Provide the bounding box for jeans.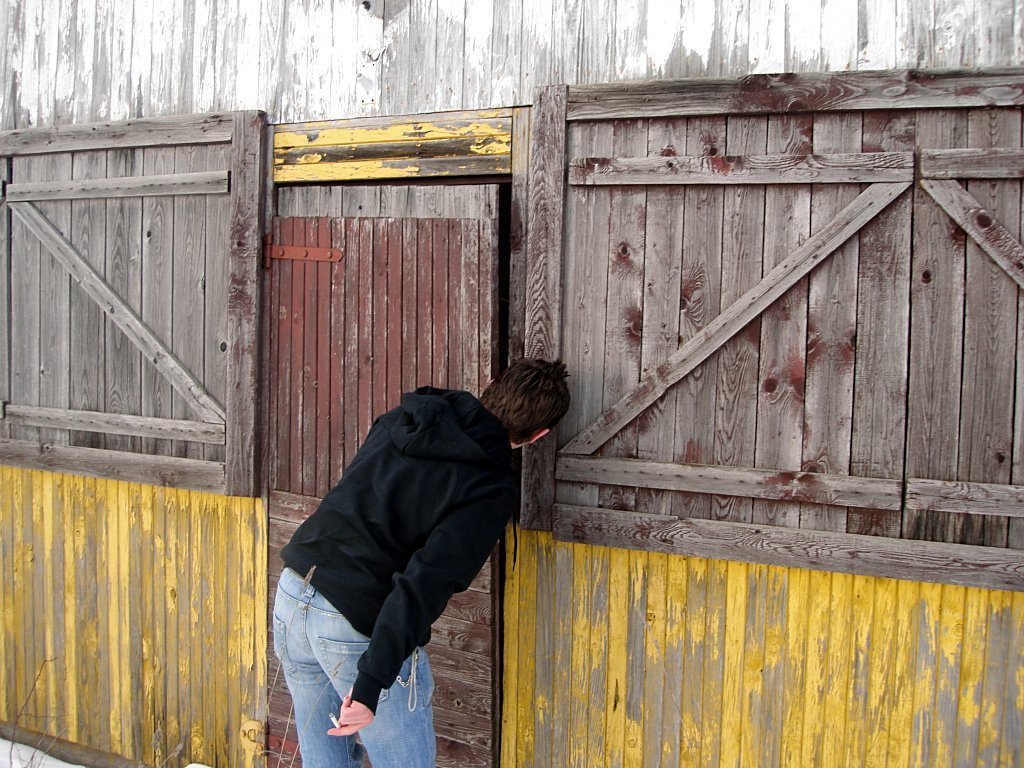
BBox(268, 611, 455, 755).
